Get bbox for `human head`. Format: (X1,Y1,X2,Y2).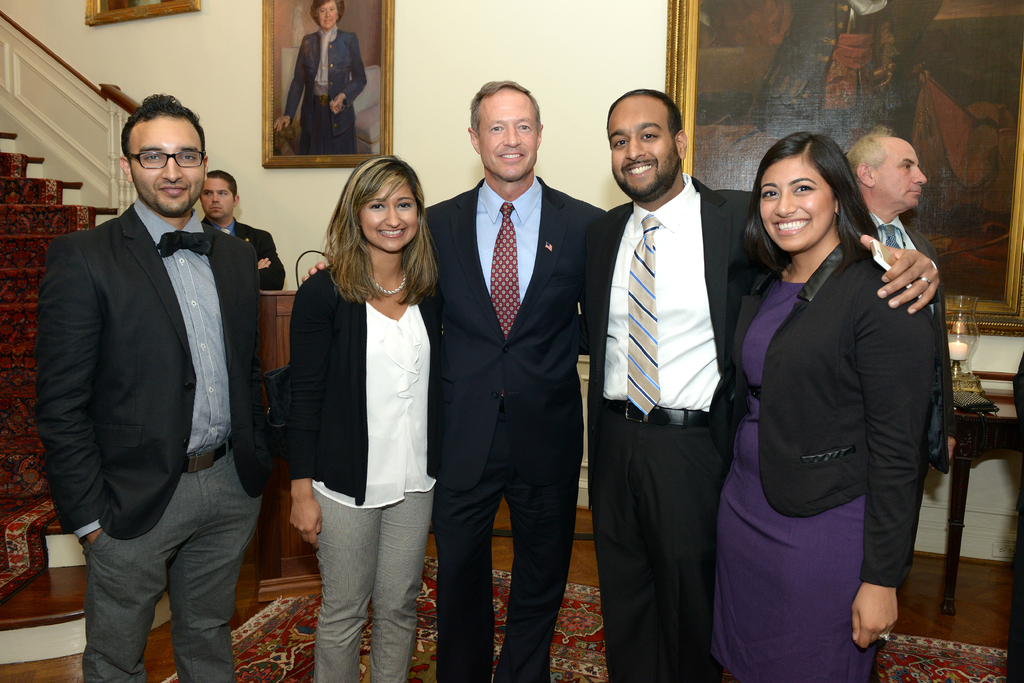
(467,76,544,184).
